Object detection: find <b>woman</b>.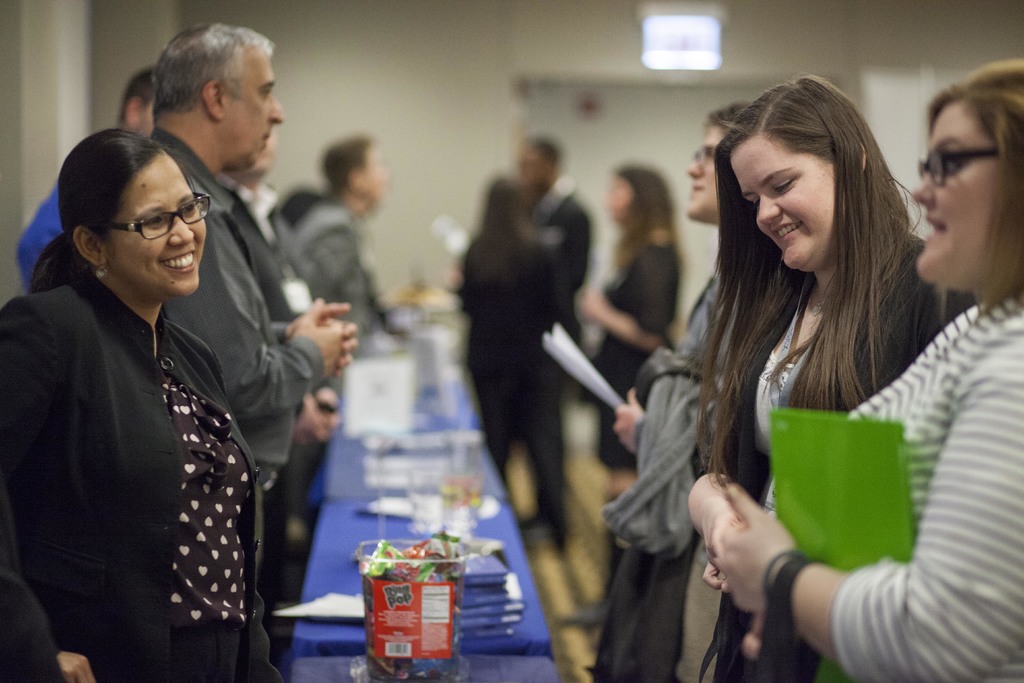
locate(576, 163, 678, 484).
